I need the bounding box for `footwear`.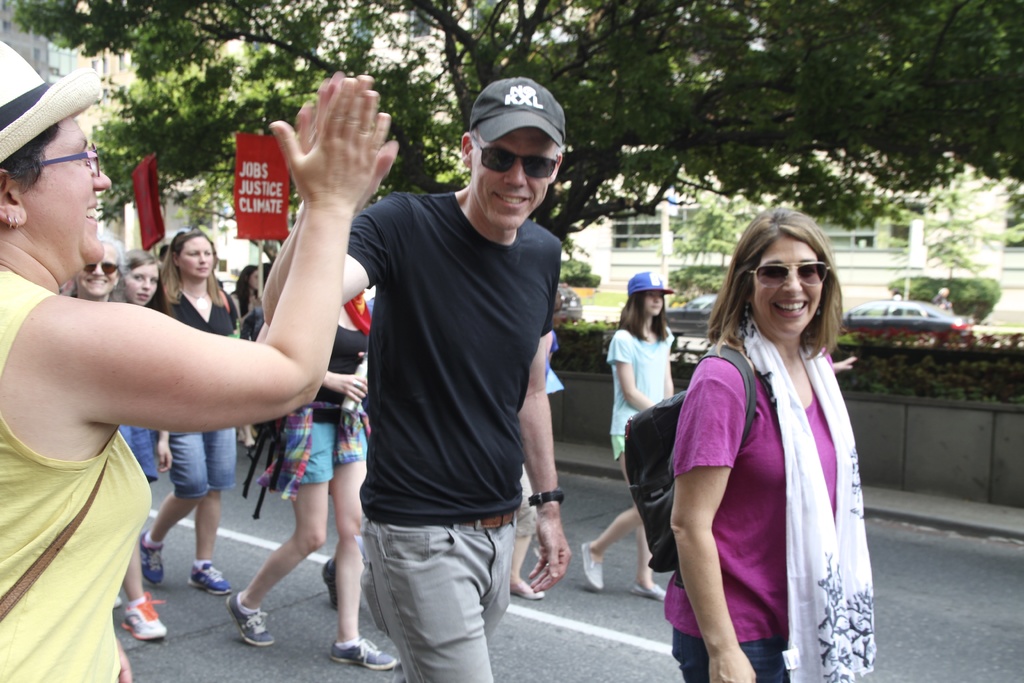
Here it is: (189, 559, 234, 597).
